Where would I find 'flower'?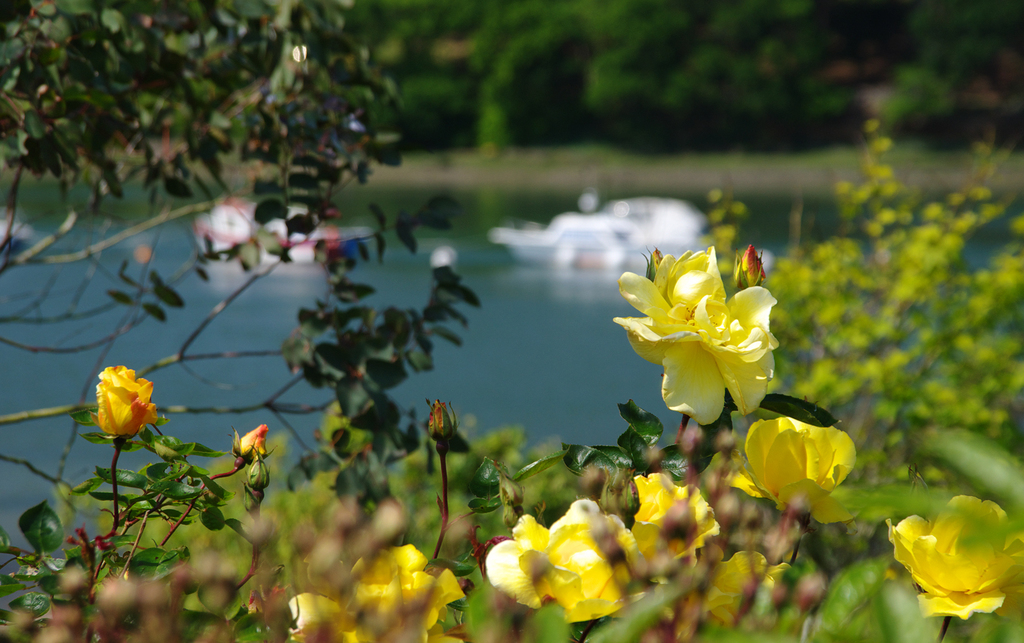
At 723 418 860 526.
